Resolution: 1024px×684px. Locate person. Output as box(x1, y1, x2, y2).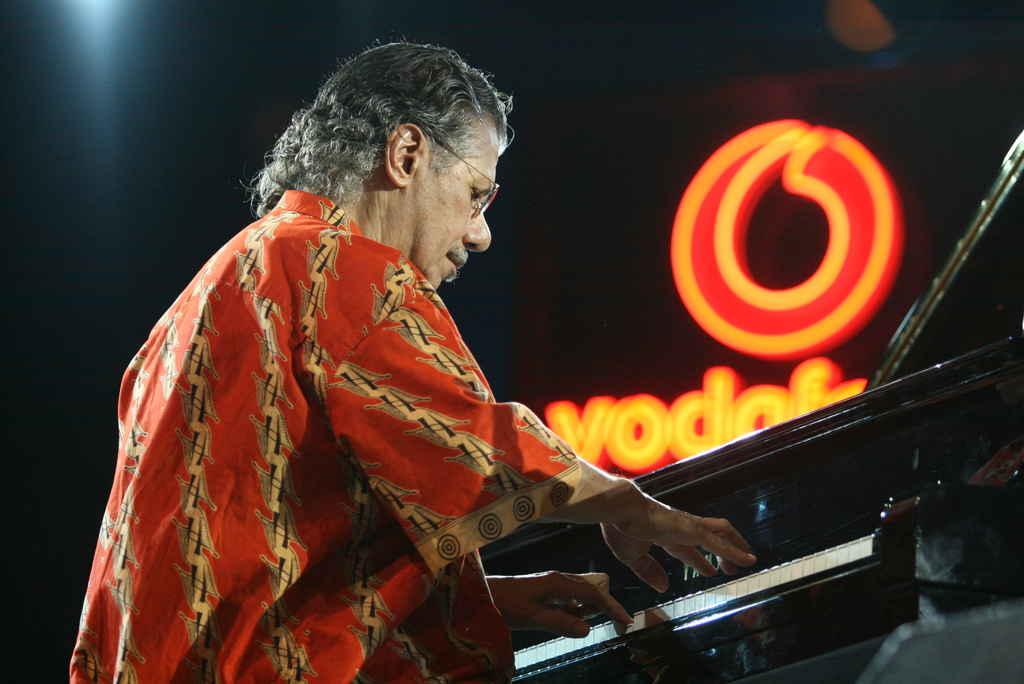
box(109, 61, 764, 683).
